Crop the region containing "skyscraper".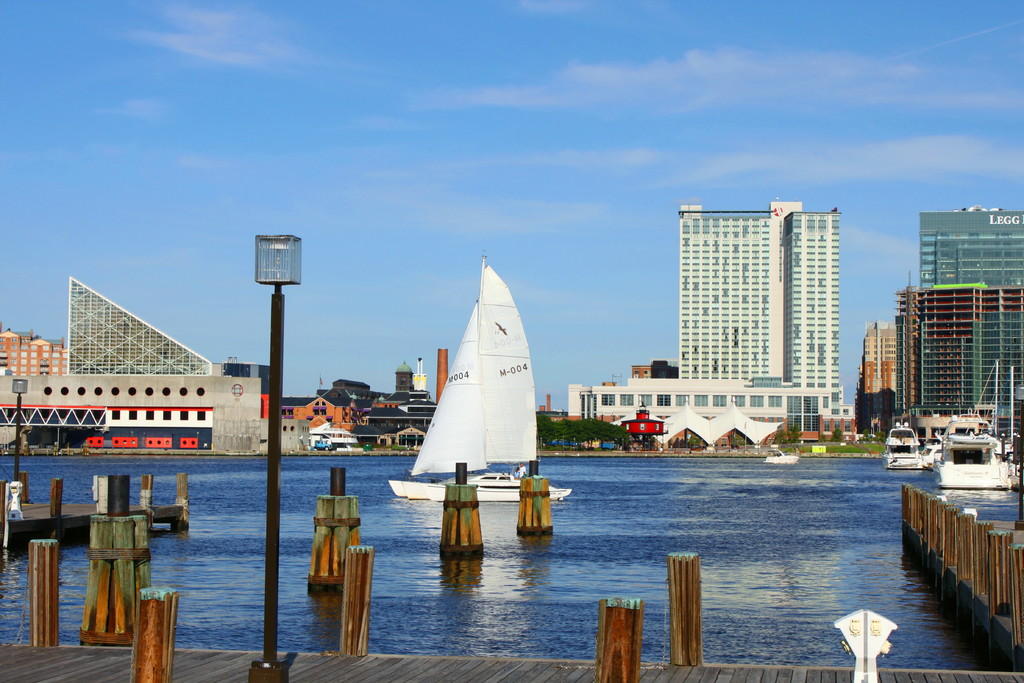
Crop region: detection(859, 324, 906, 435).
